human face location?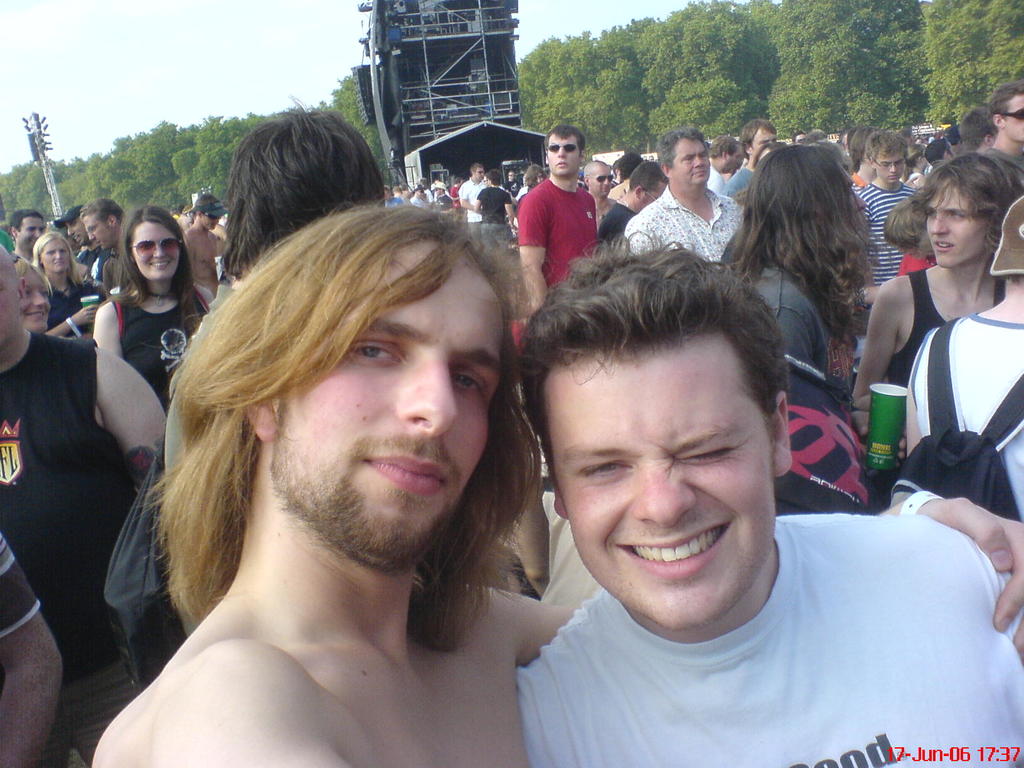
crop(920, 177, 1005, 268)
